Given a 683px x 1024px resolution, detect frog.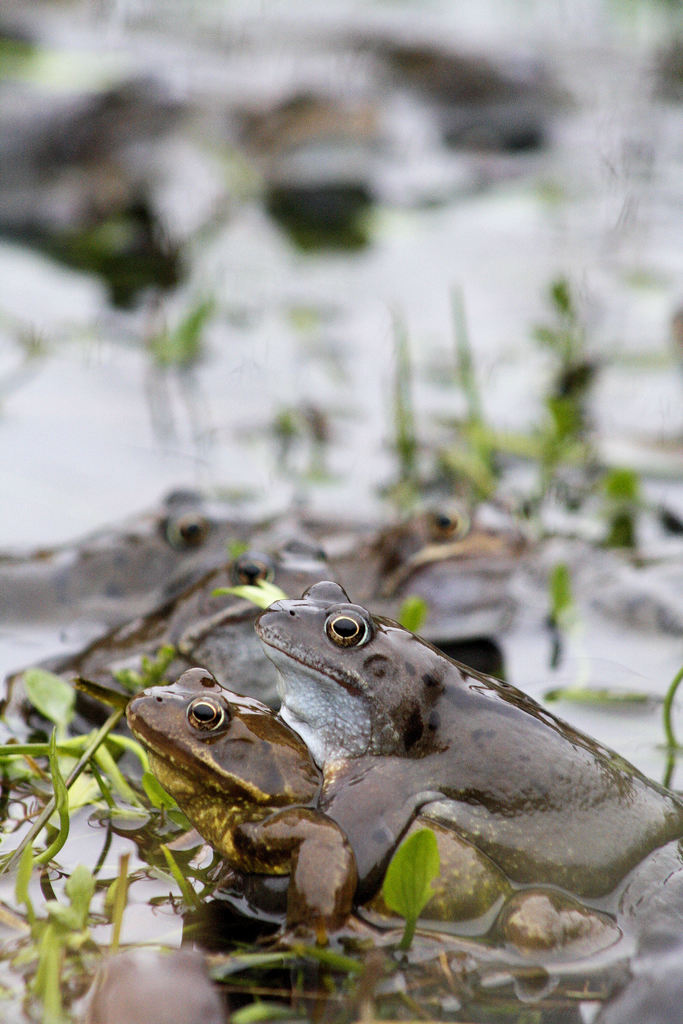
{"left": 252, "top": 579, "right": 682, "bottom": 1023}.
